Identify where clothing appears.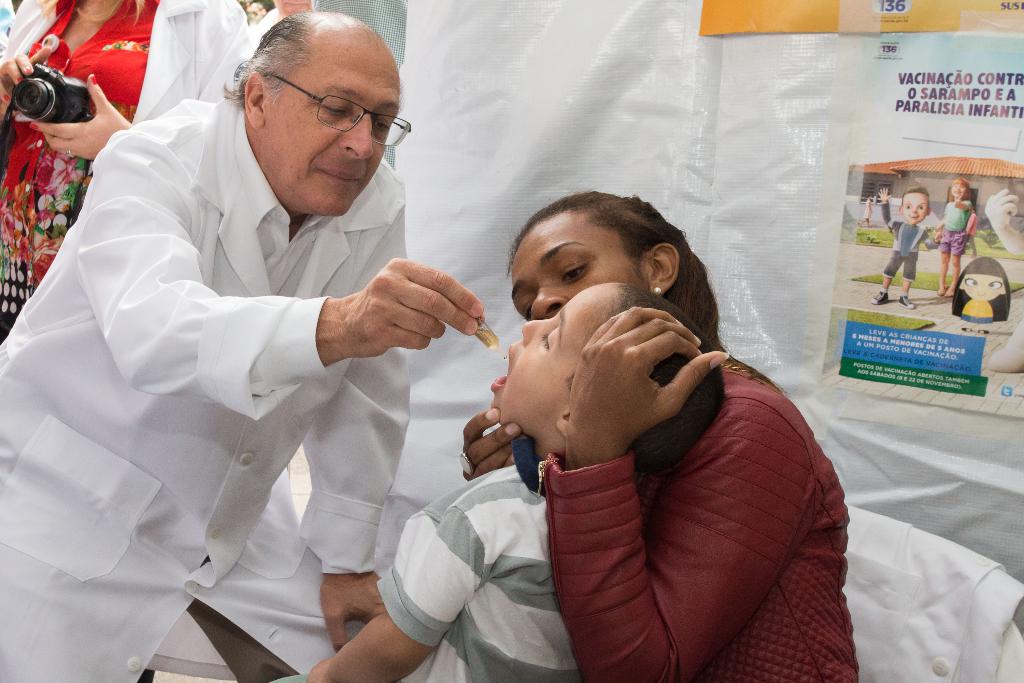
Appears at [524,335,868,682].
